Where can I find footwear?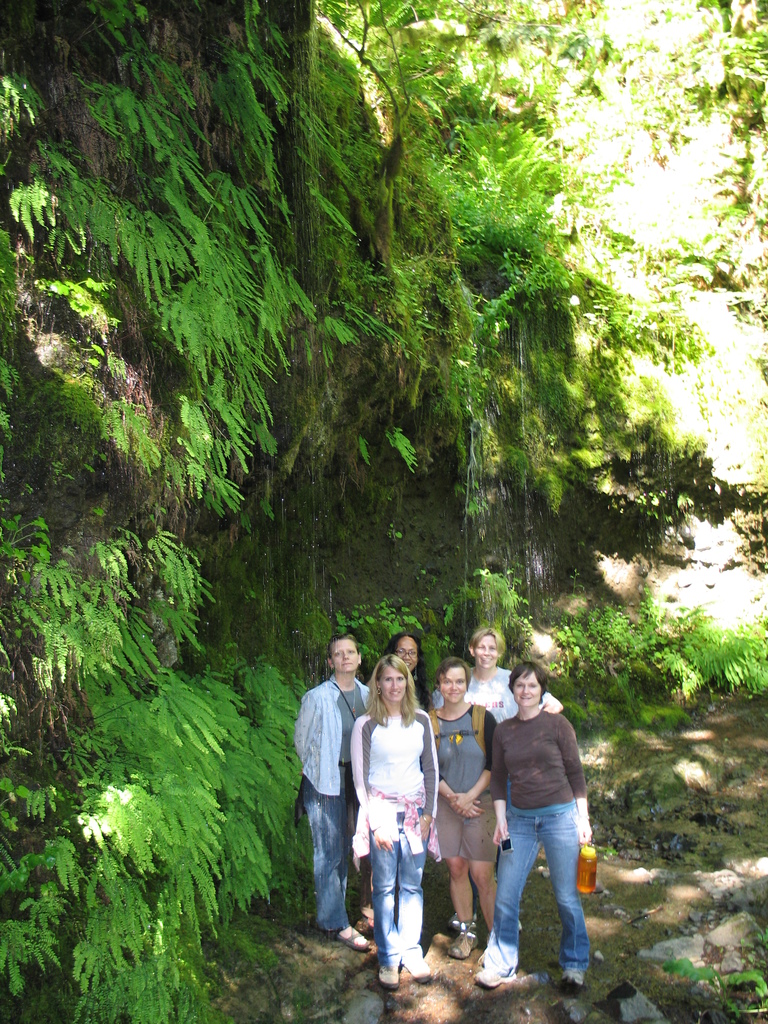
You can find it at <box>406,957,435,985</box>.
